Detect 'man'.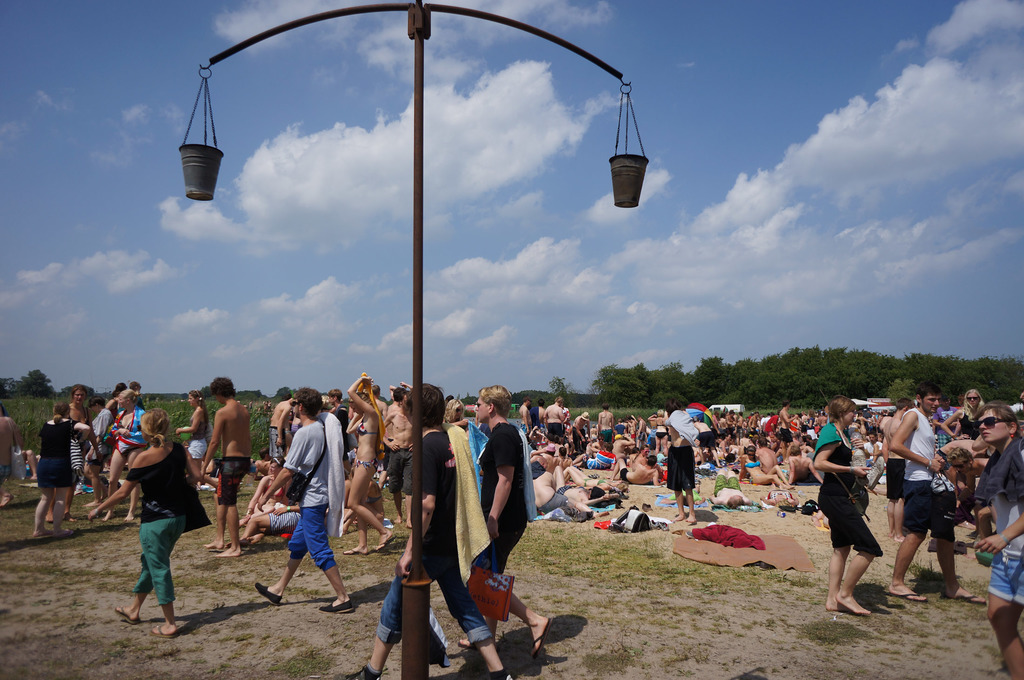
Detected at bbox=(776, 400, 801, 466).
